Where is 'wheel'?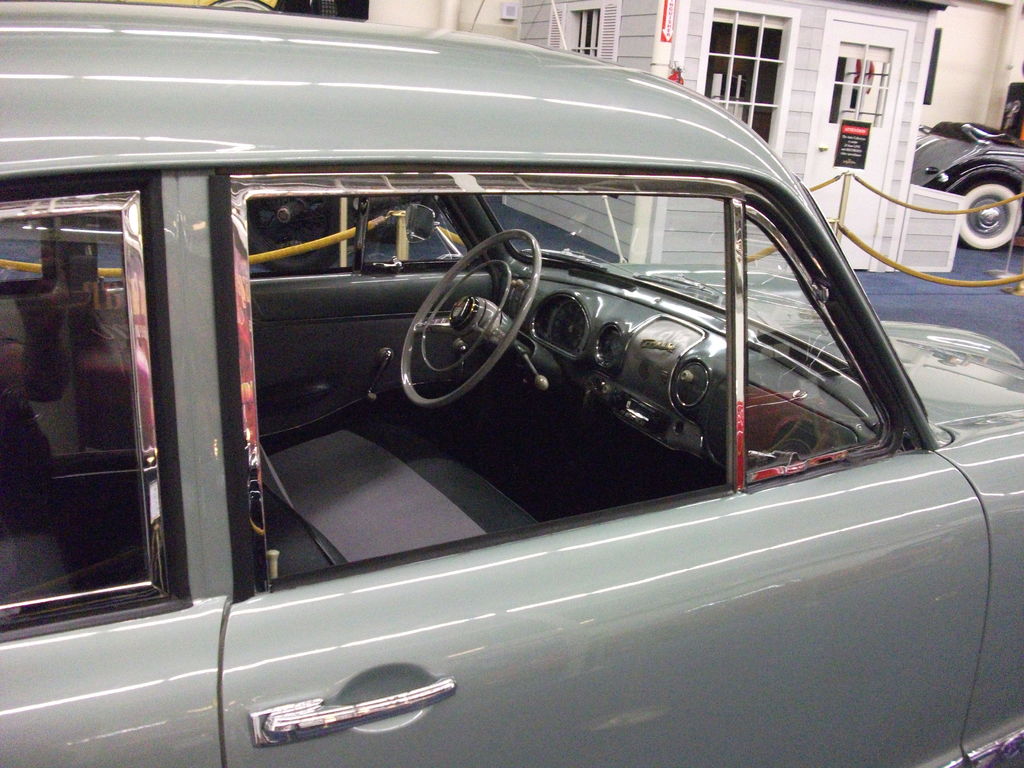
bbox=[404, 241, 536, 406].
